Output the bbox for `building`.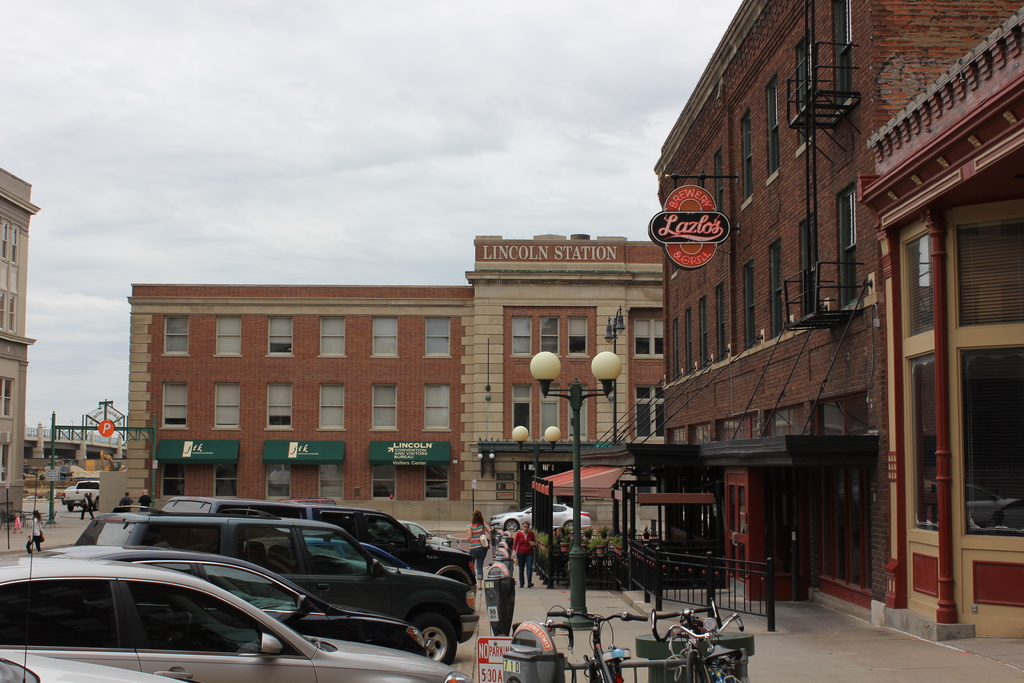
pyautogui.locateOnScreen(117, 234, 666, 532).
